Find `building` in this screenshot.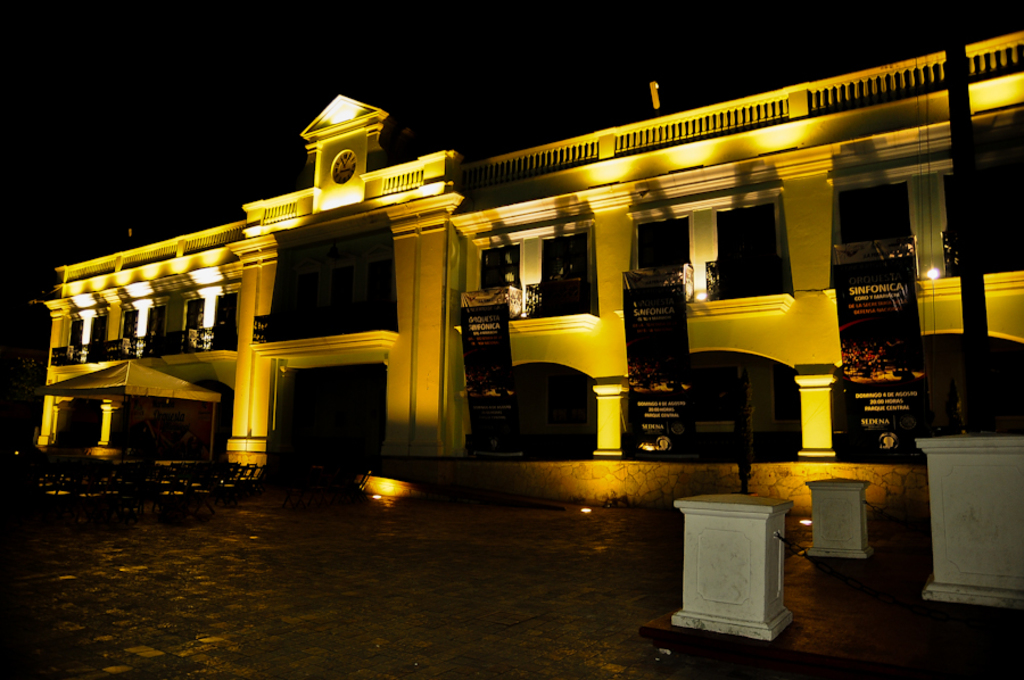
The bounding box for `building` is region(25, 30, 1023, 525).
